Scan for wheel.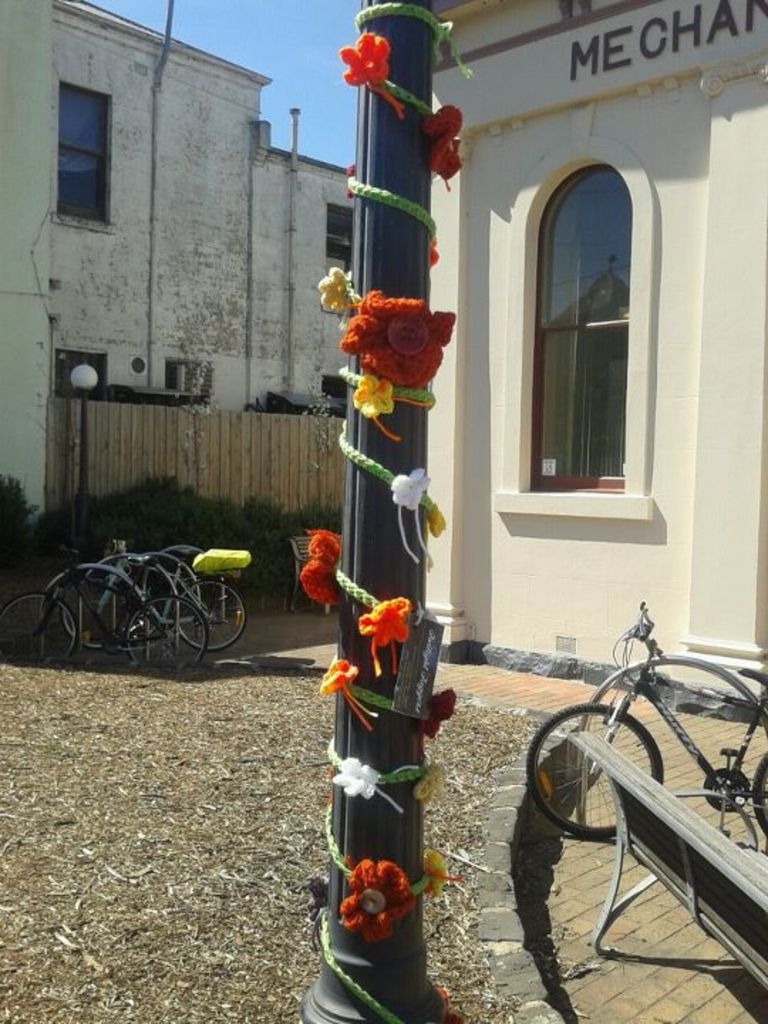
Scan result: [left=61, top=569, right=154, bottom=646].
